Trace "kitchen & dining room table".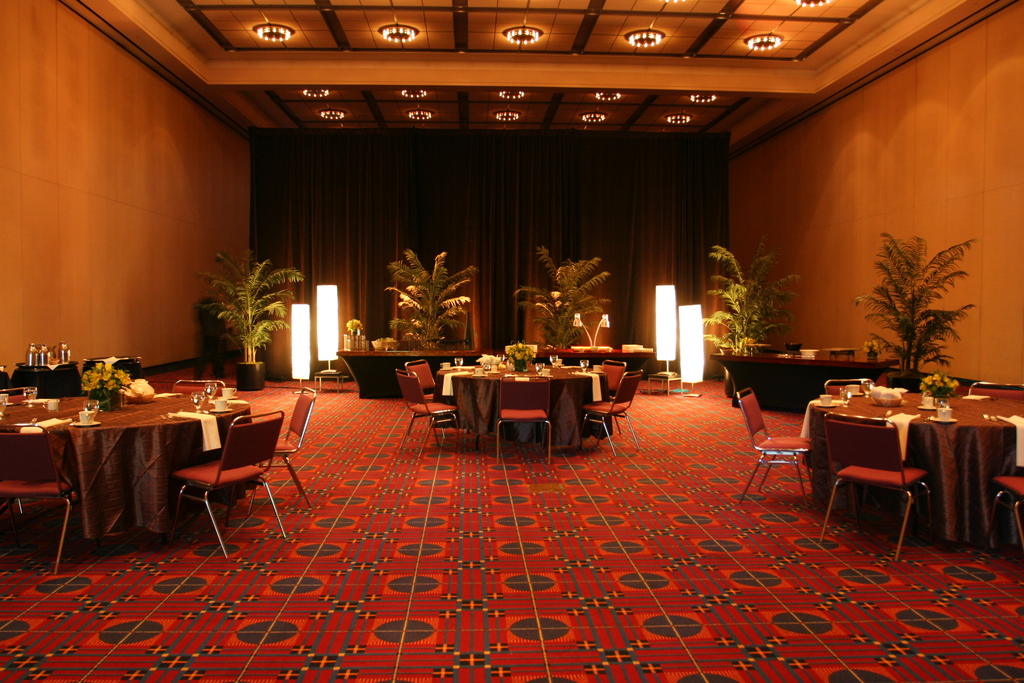
Traced to Rect(733, 375, 1023, 560).
